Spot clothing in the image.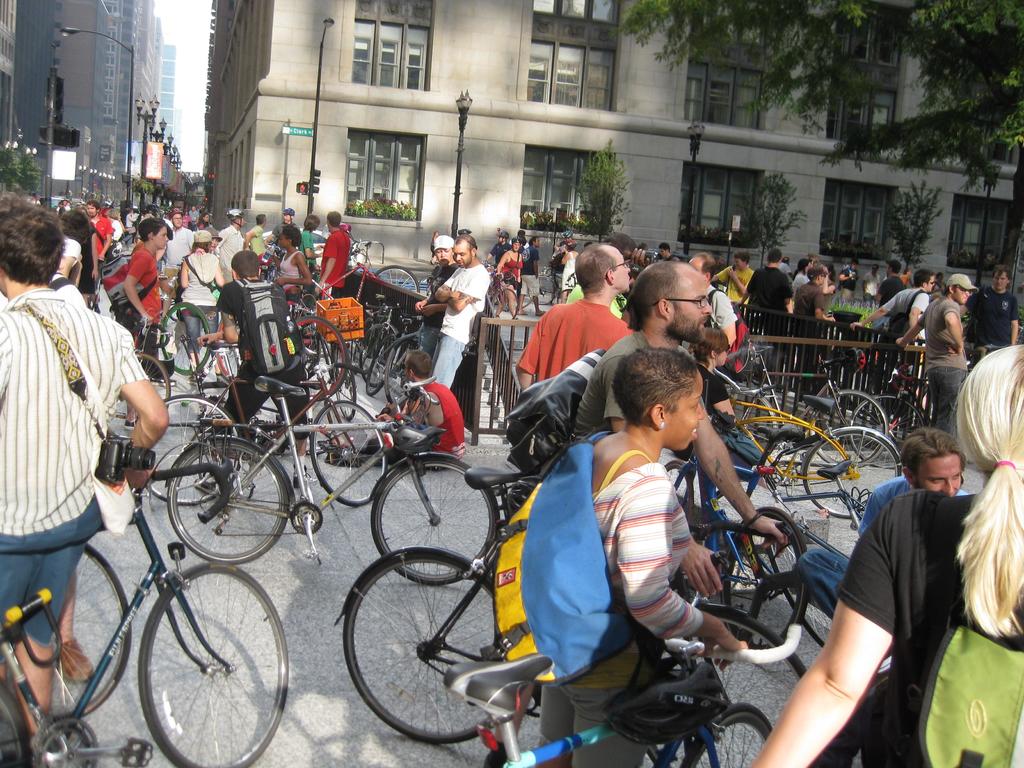
clothing found at region(838, 488, 1023, 762).
